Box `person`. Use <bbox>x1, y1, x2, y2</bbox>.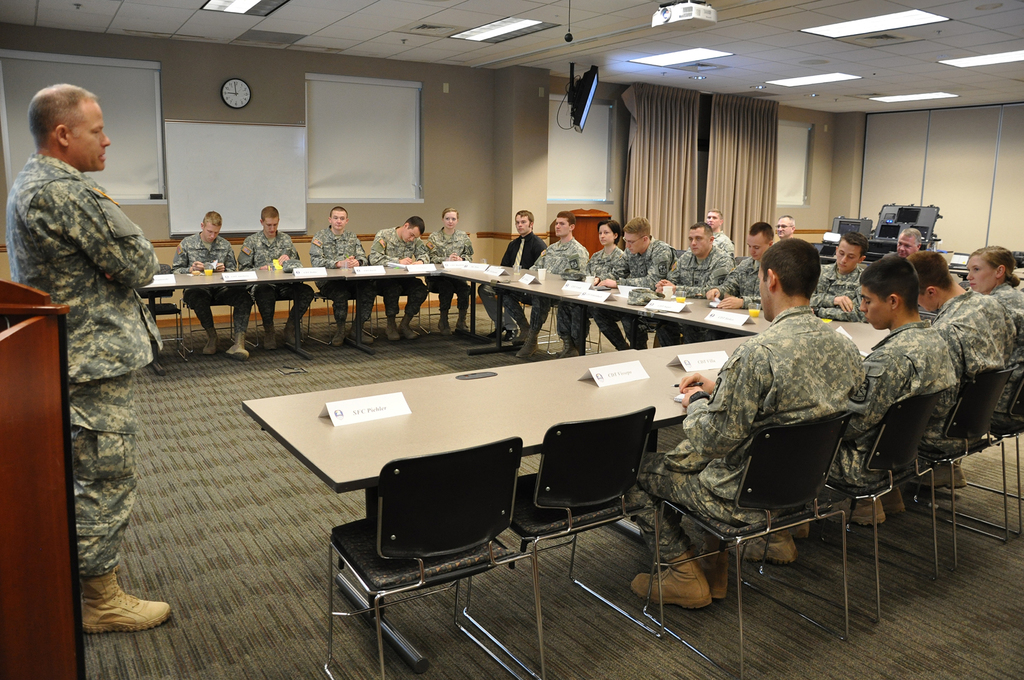
<bbox>524, 218, 586, 345</bbox>.
